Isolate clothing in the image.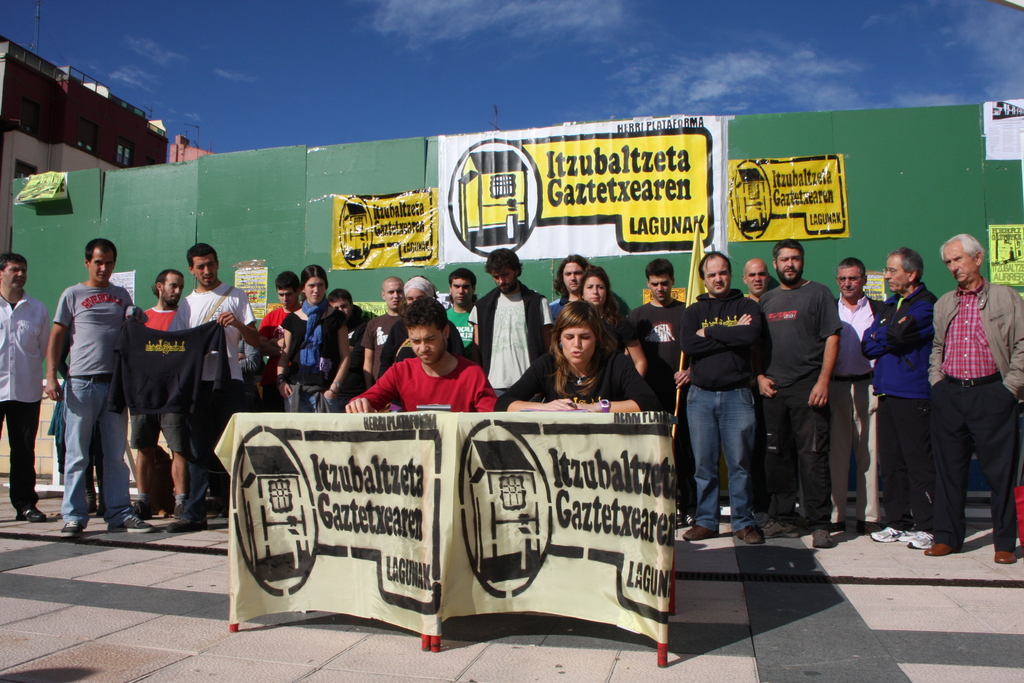
Isolated region: box(924, 274, 1022, 549).
